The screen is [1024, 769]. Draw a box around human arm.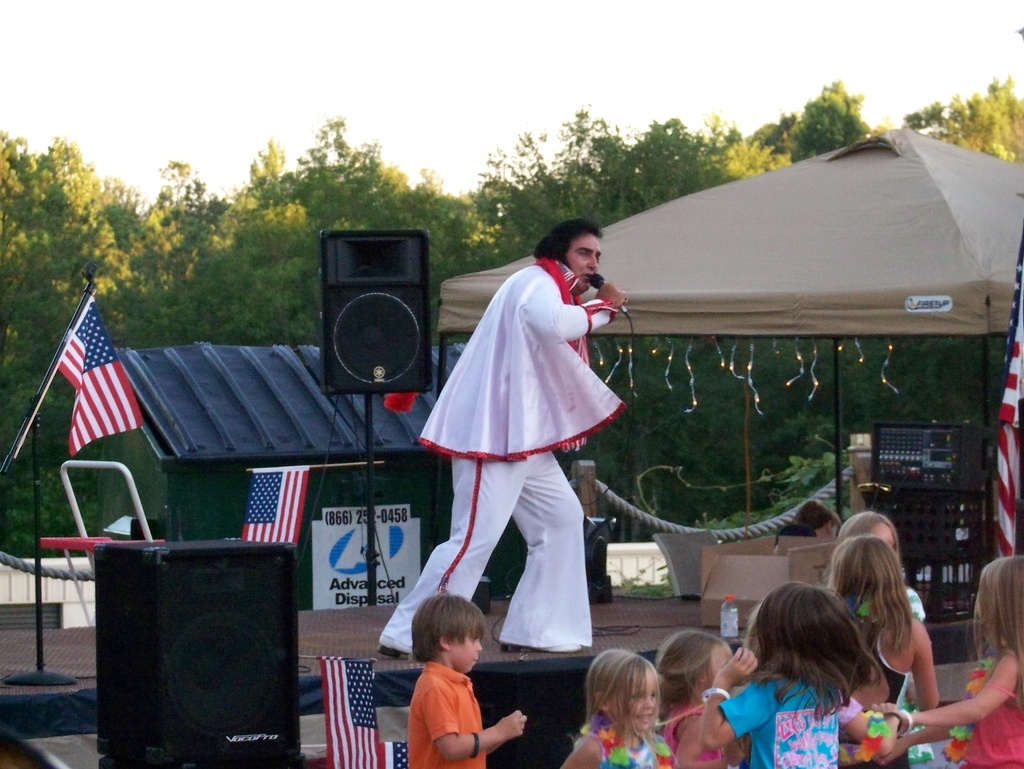
box(526, 277, 626, 338).
